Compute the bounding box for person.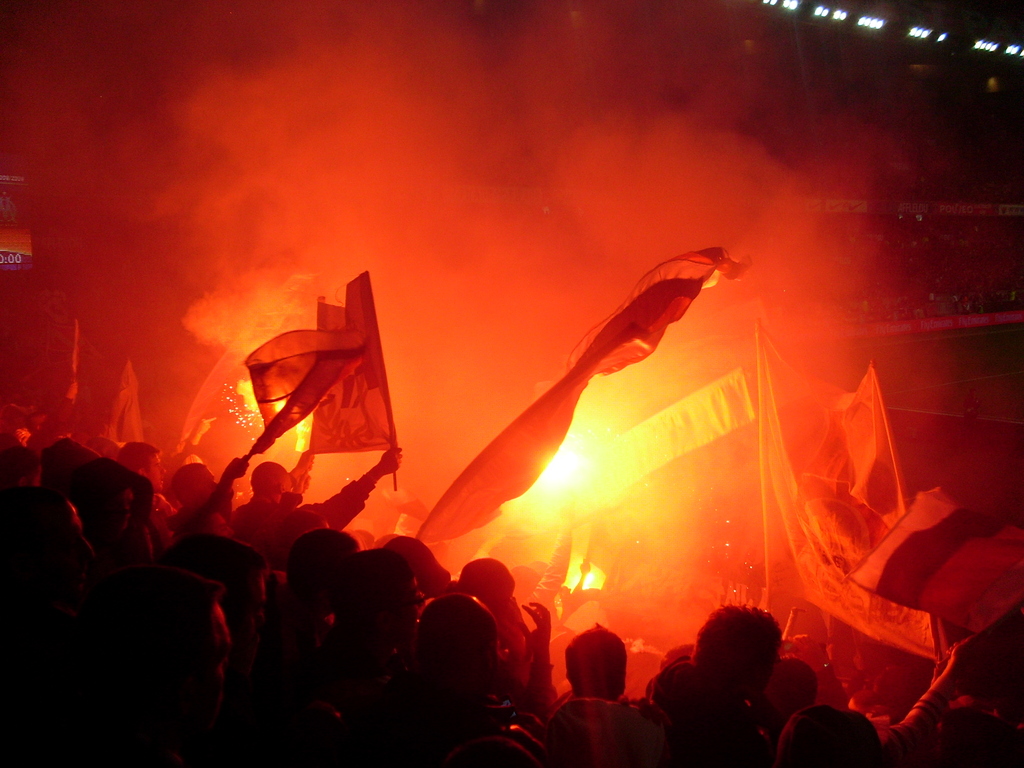
<region>558, 581, 606, 625</region>.
